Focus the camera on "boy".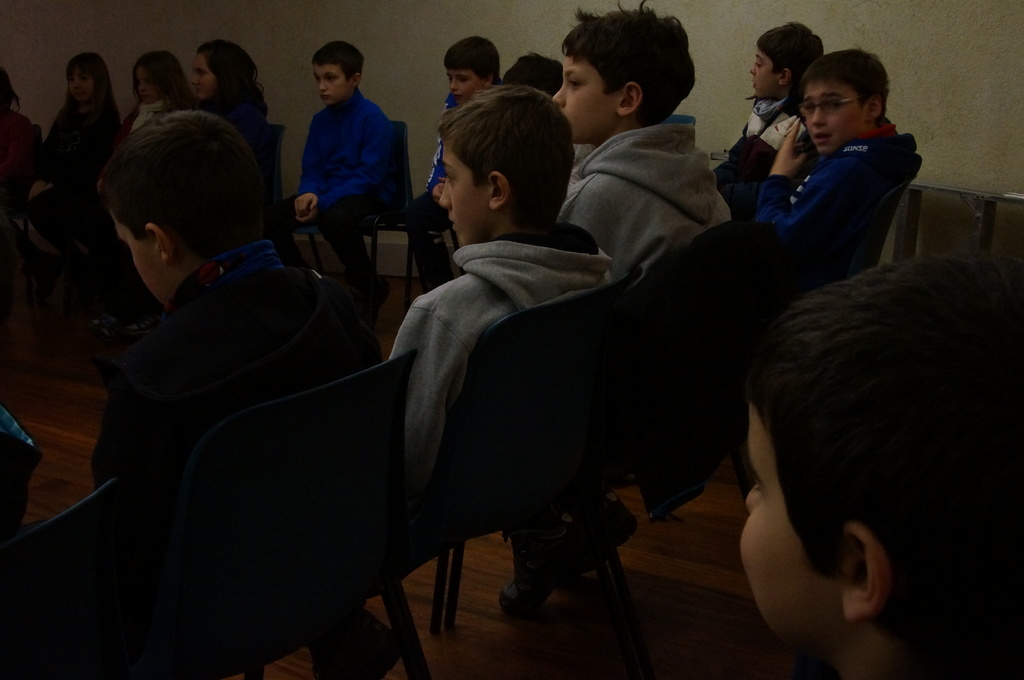
Focus region: 270,40,412,257.
